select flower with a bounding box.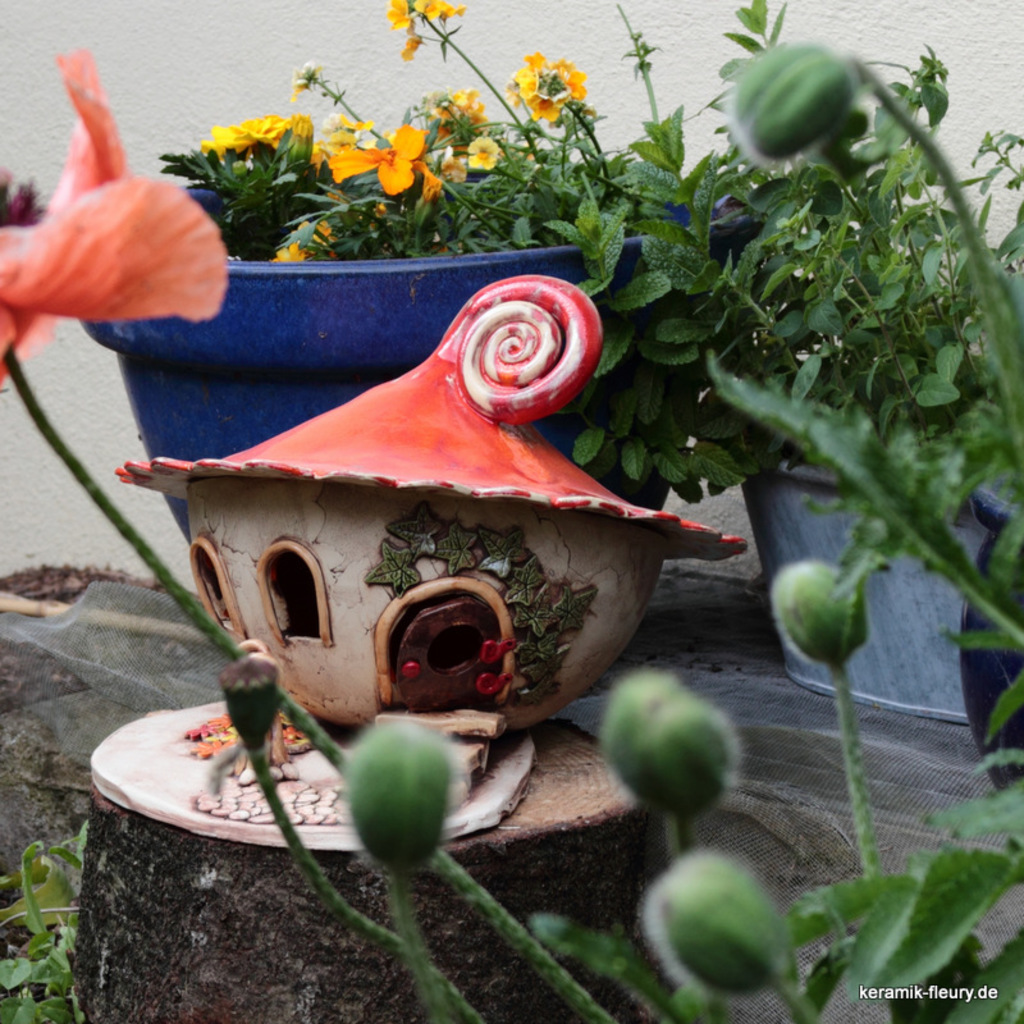
left=509, top=36, right=622, bottom=118.
